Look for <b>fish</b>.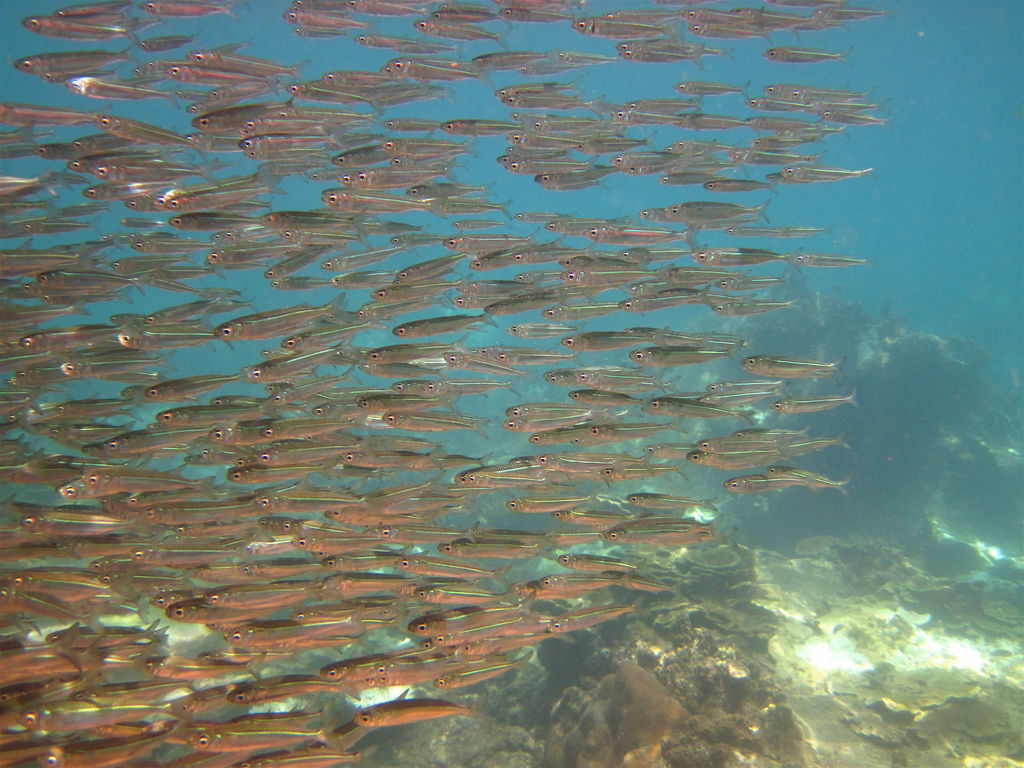
Found: (x1=765, y1=0, x2=839, y2=9).
